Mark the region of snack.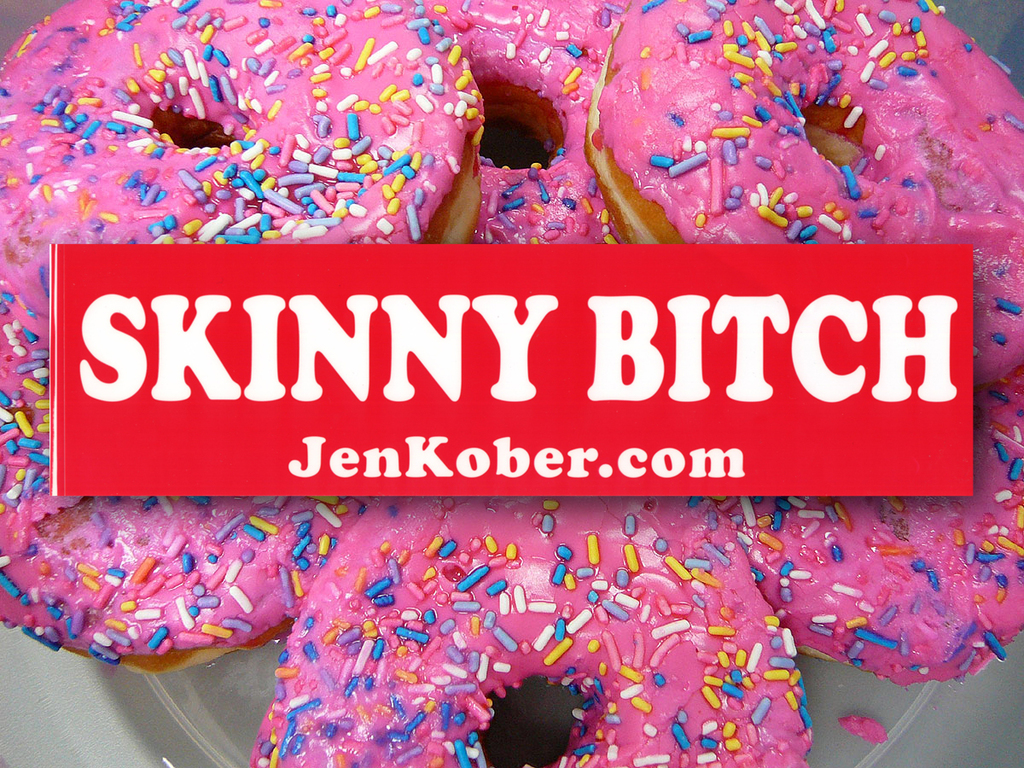
Region: bbox=[0, 316, 372, 672].
